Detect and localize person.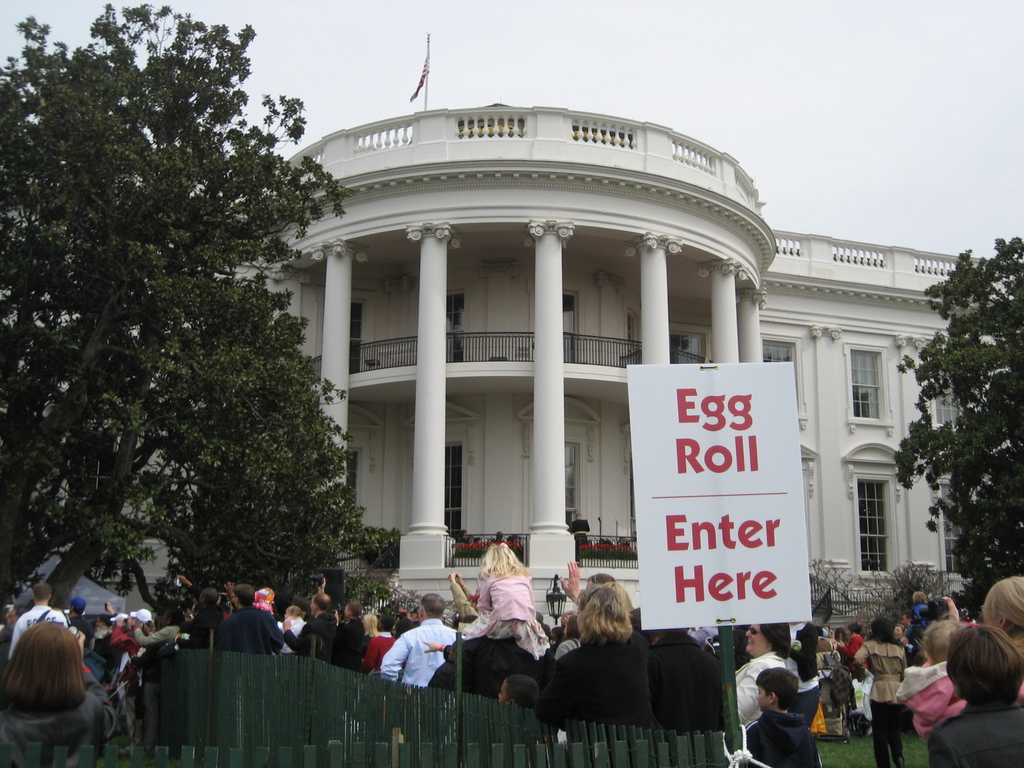
Localized at x1=294, y1=568, x2=358, y2=671.
